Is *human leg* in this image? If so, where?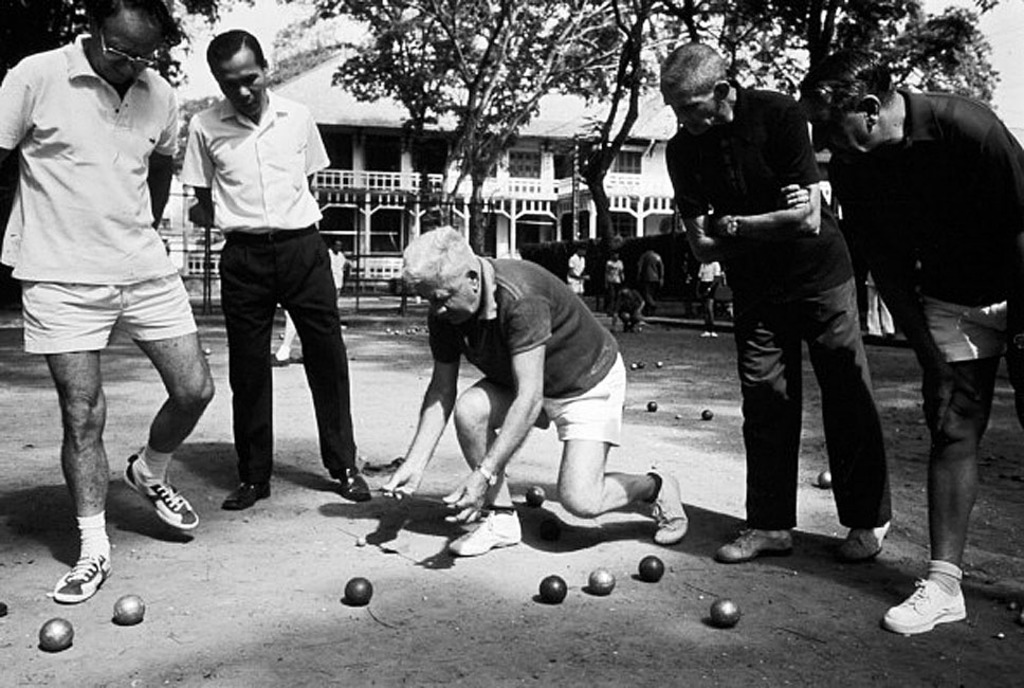
Yes, at x1=719 y1=298 x2=800 y2=563.
